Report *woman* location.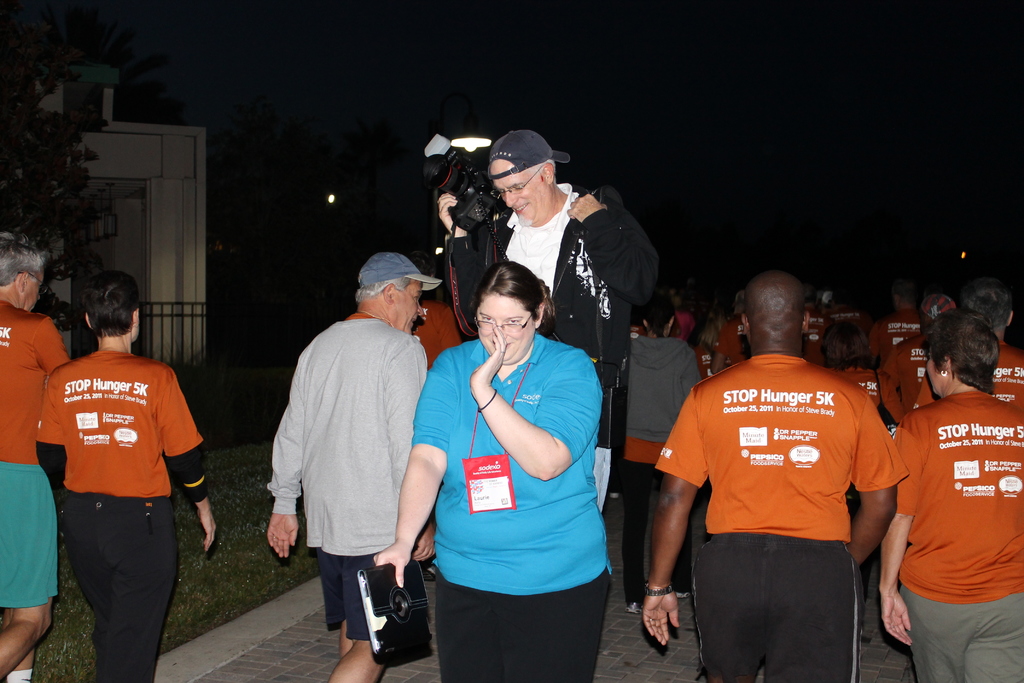
Report: 817 318 915 437.
